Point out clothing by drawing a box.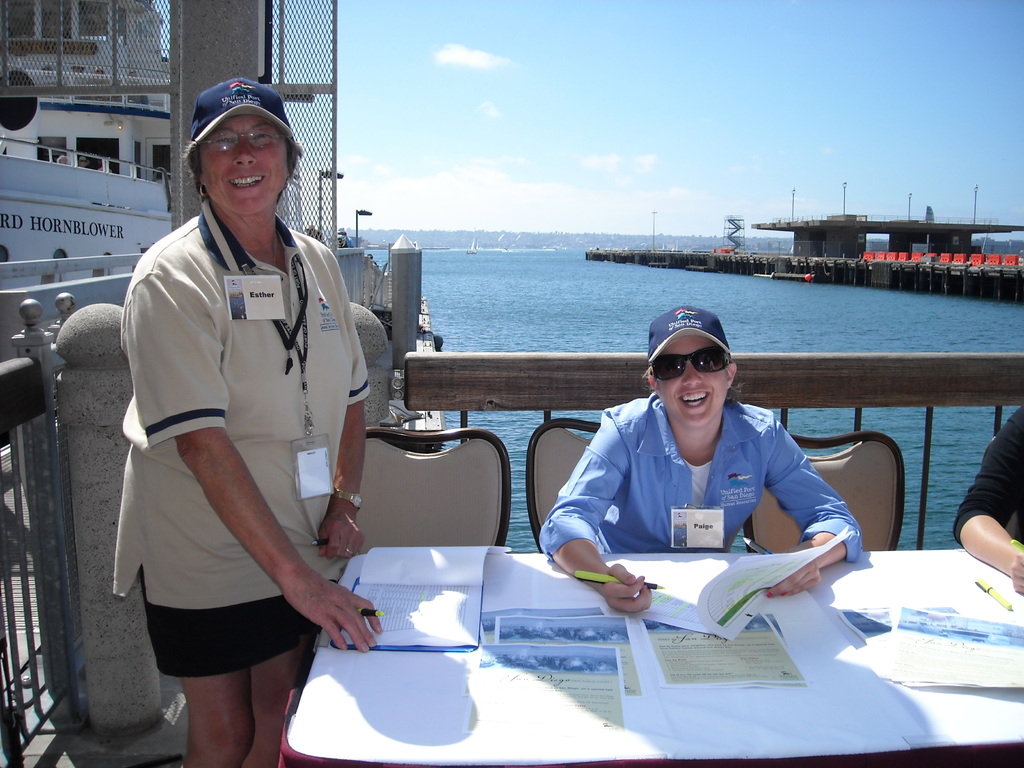
[left=114, top=166, right=364, bottom=691].
